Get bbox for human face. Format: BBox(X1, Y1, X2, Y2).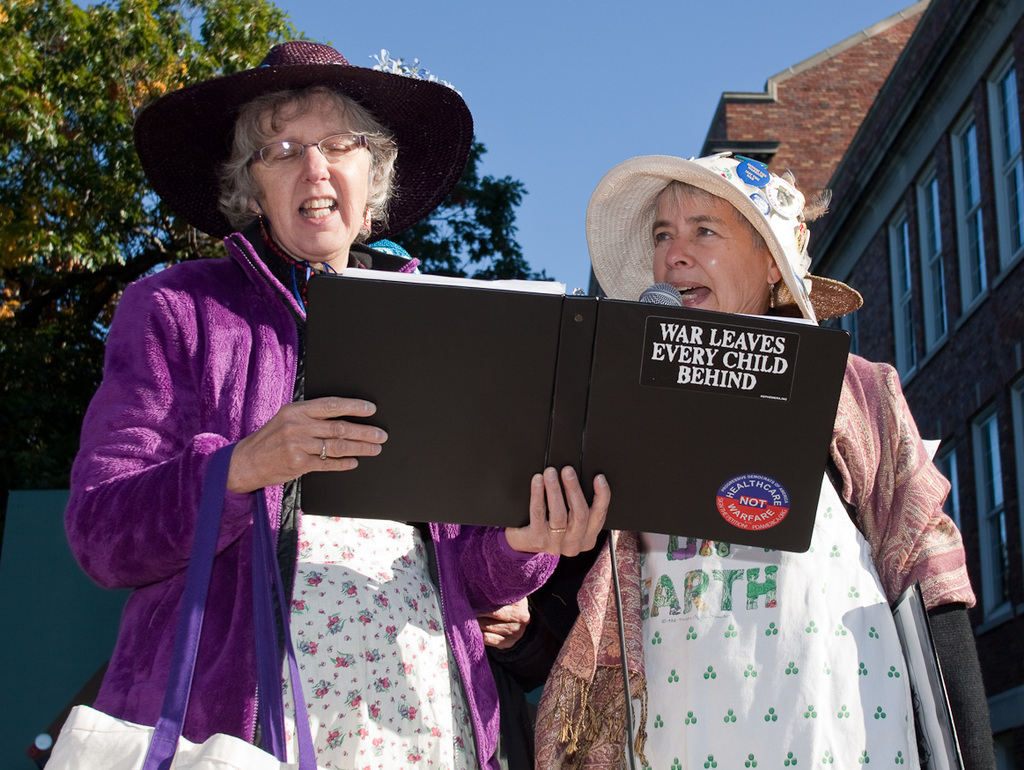
BBox(651, 179, 768, 317).
